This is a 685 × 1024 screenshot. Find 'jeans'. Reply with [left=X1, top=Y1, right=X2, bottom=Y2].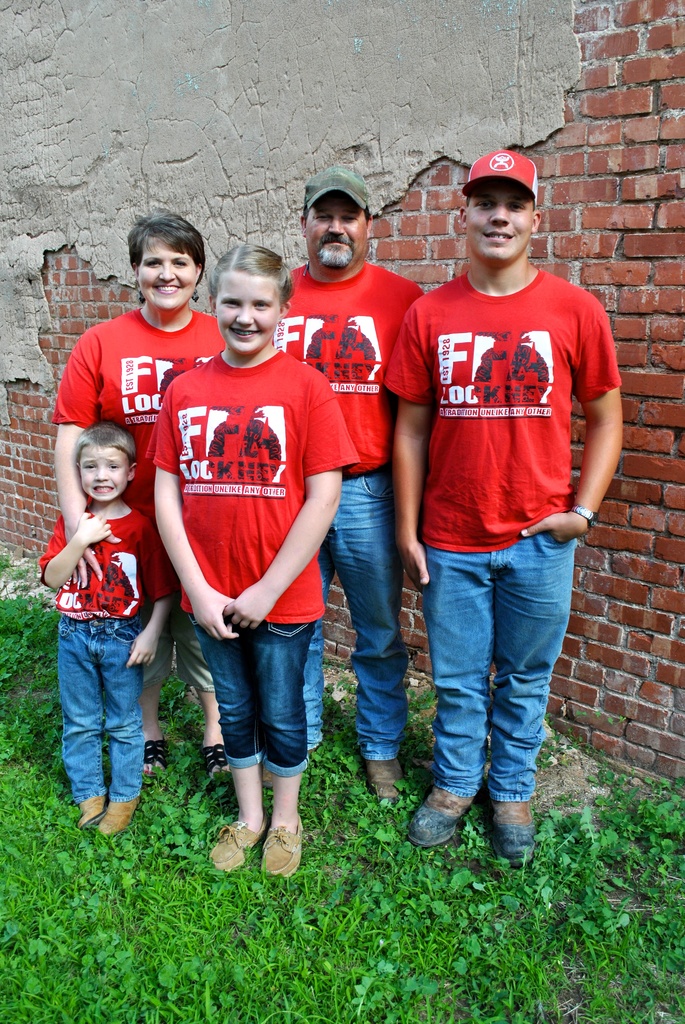
[left=317, top=467, right=404, bottom=764].
